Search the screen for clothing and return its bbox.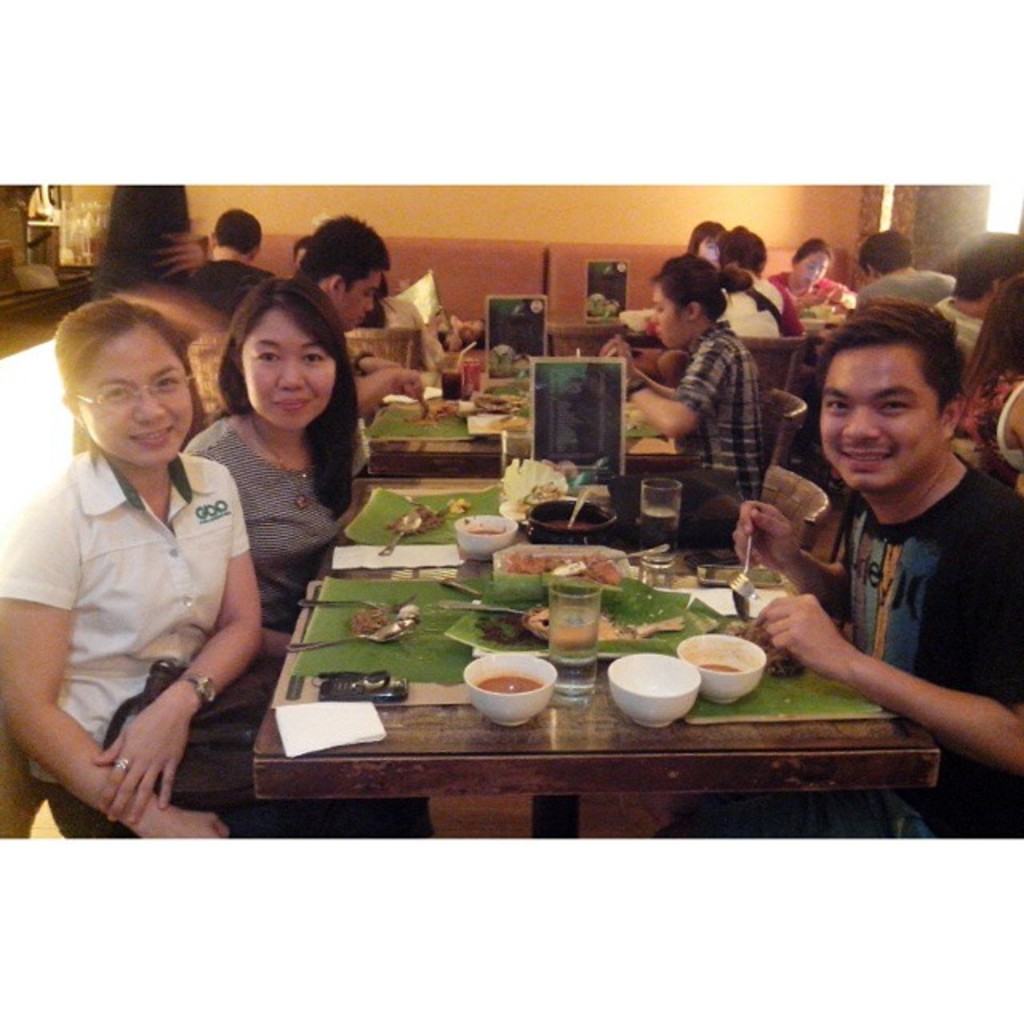
Found: (723,262,808,338).
